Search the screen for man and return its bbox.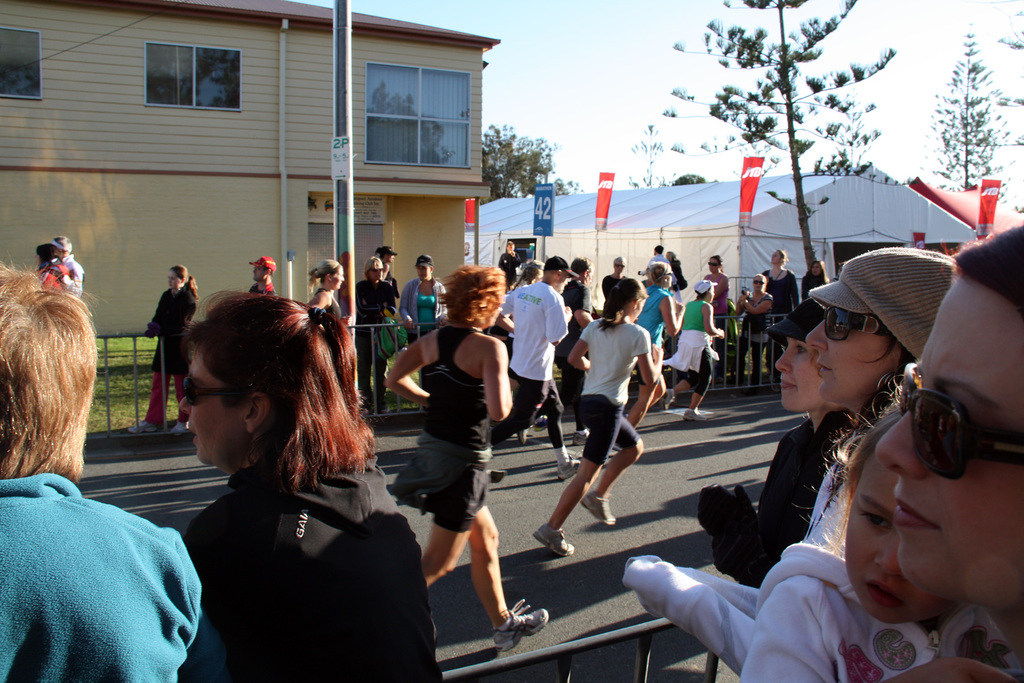
Found: left=637, top=240, right=690, bottom=290.
